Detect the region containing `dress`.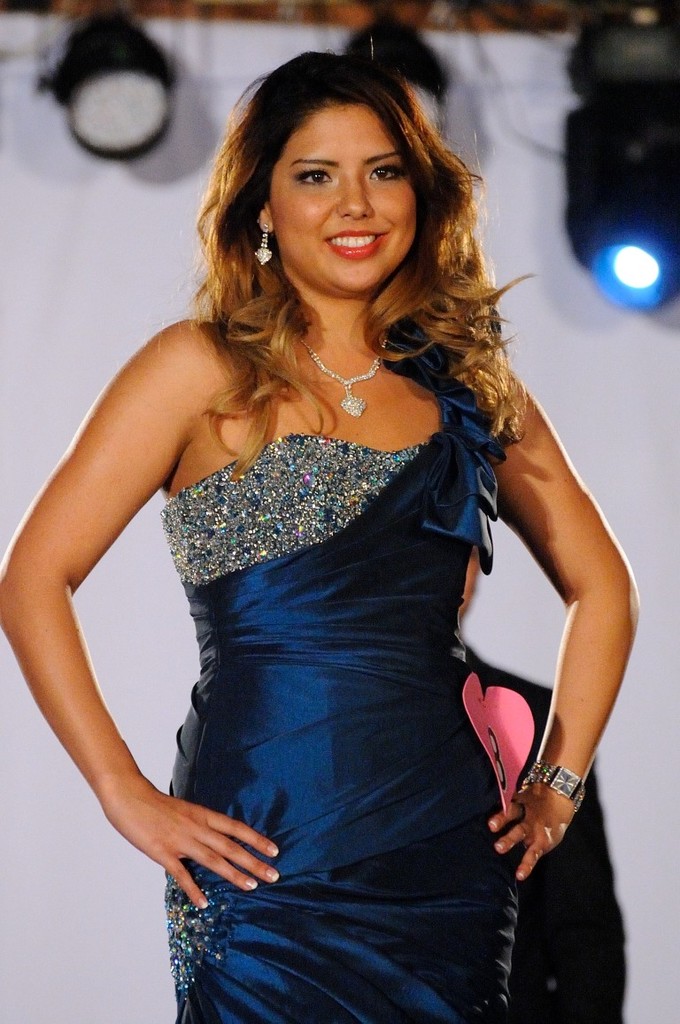
Rect(101, 234, 608, 997).
